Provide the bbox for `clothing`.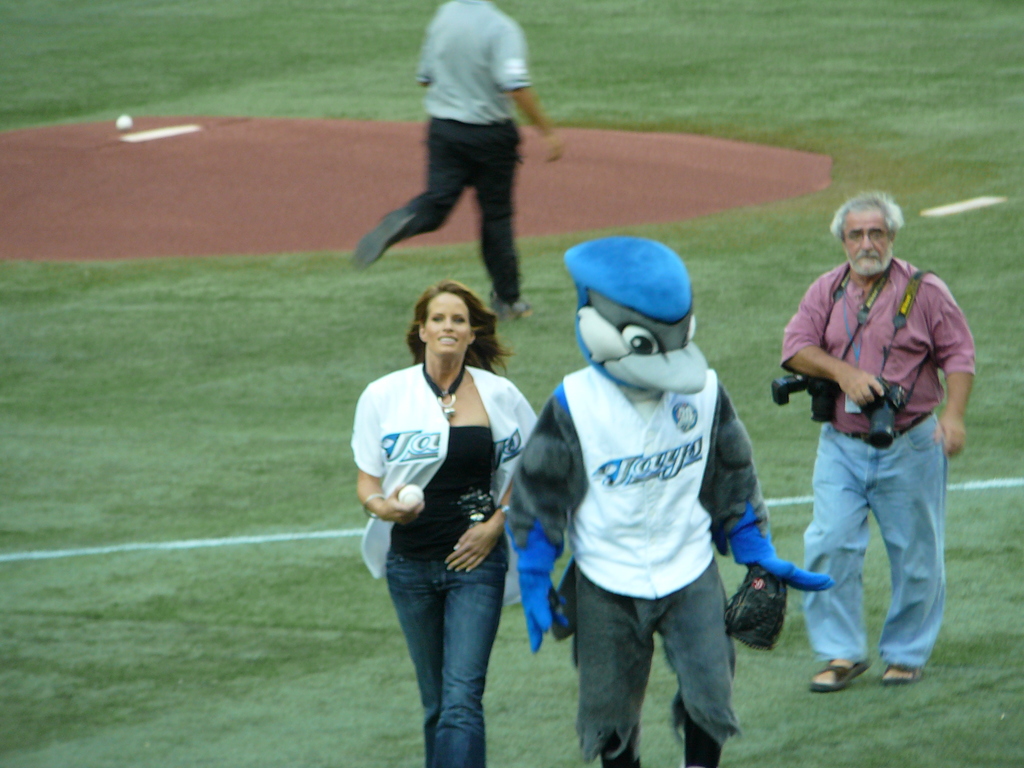
401/0/531/298.
